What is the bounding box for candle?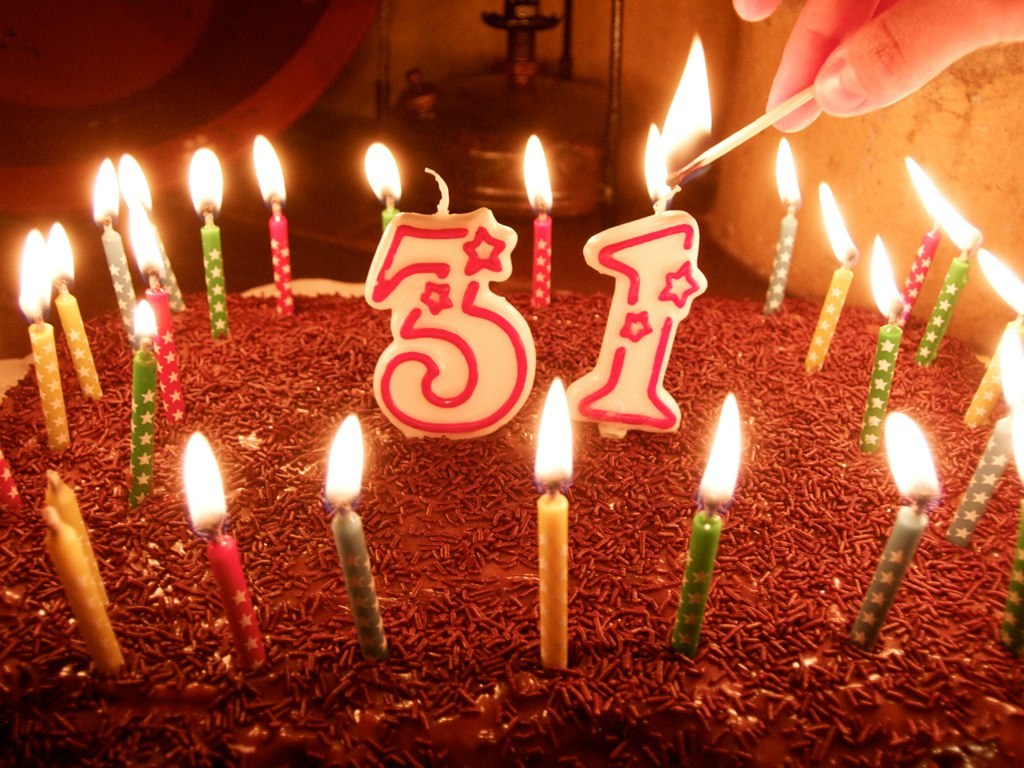
BBox(327, 416, 390, 661).
